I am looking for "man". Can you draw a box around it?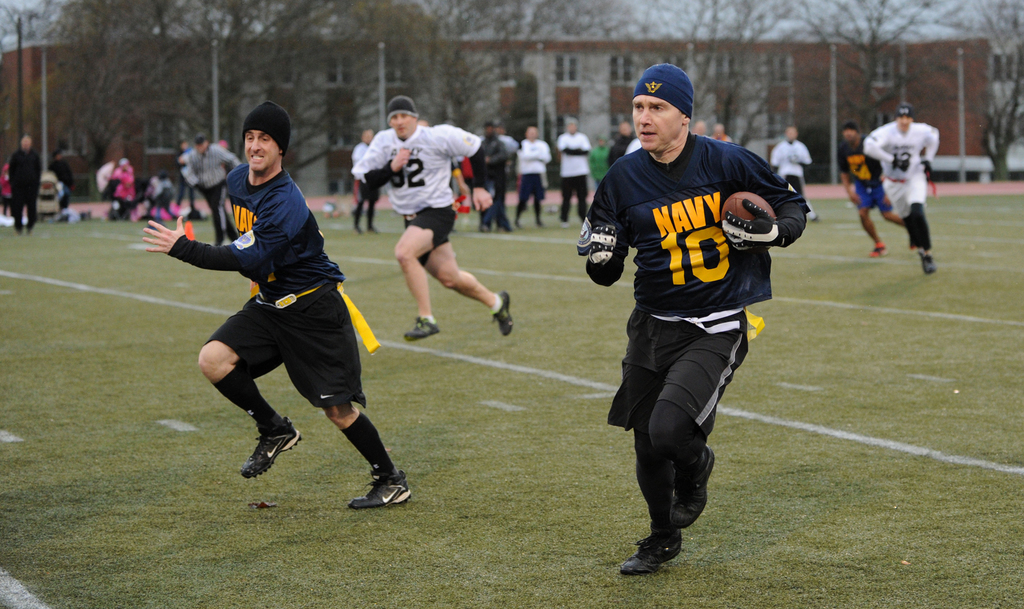
Sure, the bounding box is <box>514,122,554,228</box>.
